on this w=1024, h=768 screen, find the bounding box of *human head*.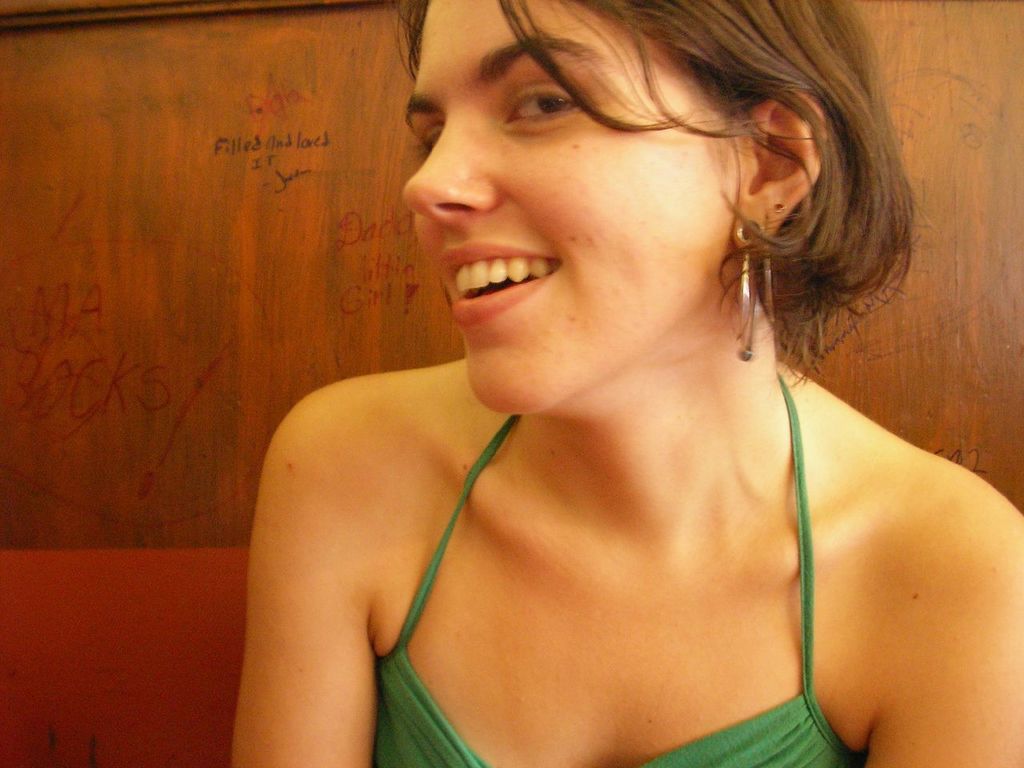
Bounding box: box=[402, 0, 922, 465].
